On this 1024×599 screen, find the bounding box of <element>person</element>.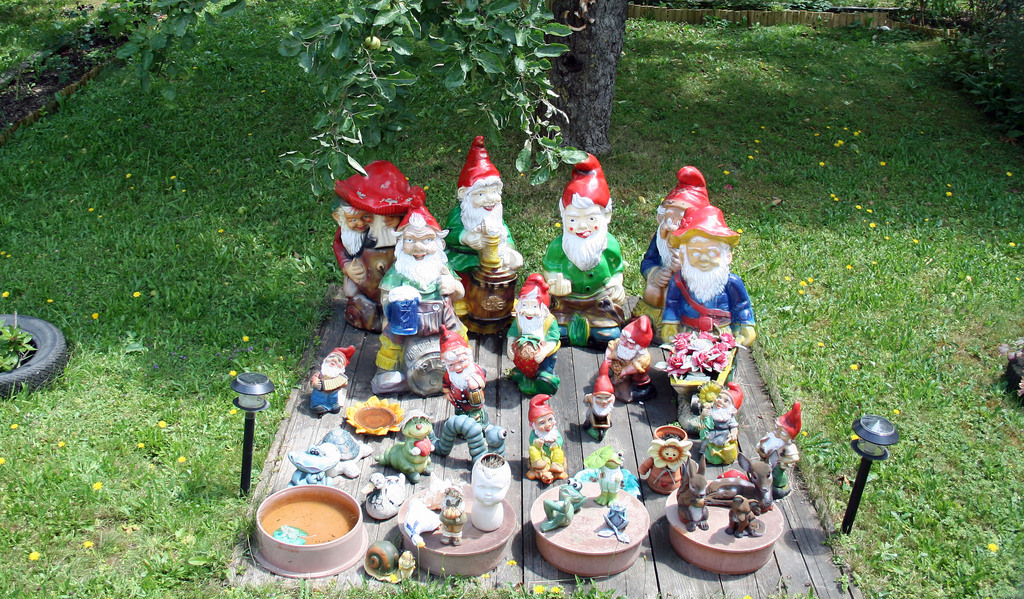
Bounding box: box(657, 209, 751, 381).
